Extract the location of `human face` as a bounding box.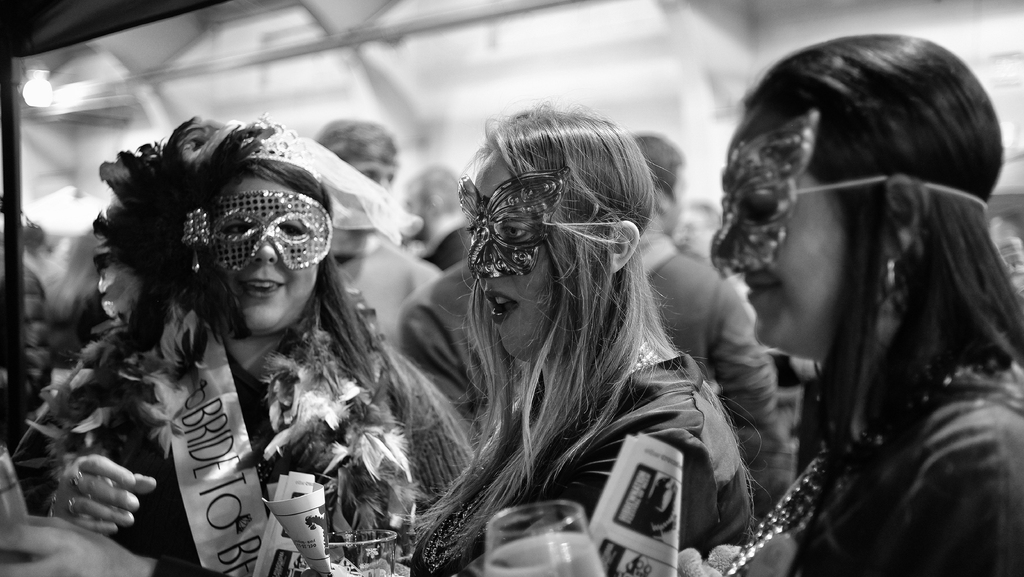
661, 168, 684, 234.
